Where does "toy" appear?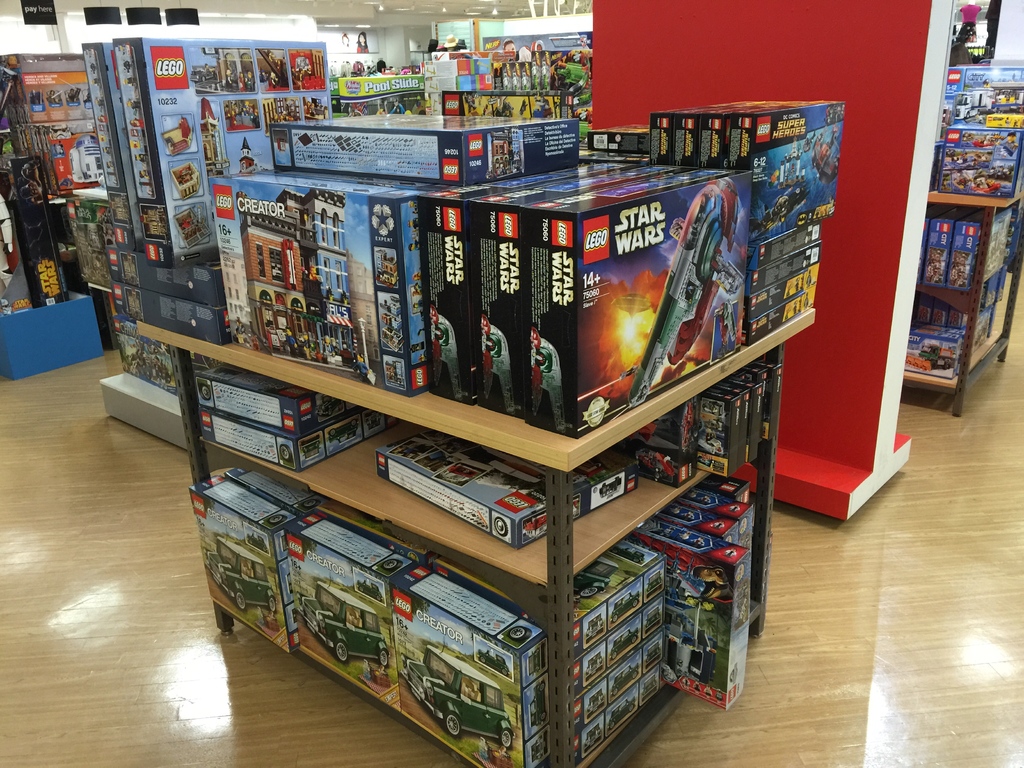
Appears at <box>608,627,640,659</box>.
